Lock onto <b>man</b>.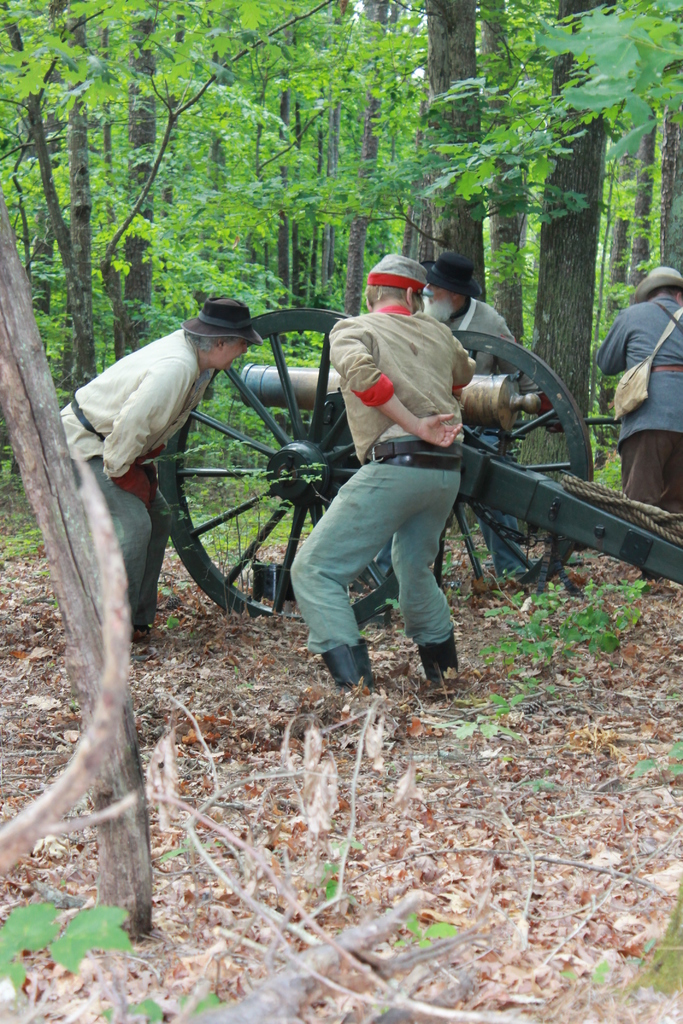
Locked: (left=598, top=266, right=682, bottom=574).
